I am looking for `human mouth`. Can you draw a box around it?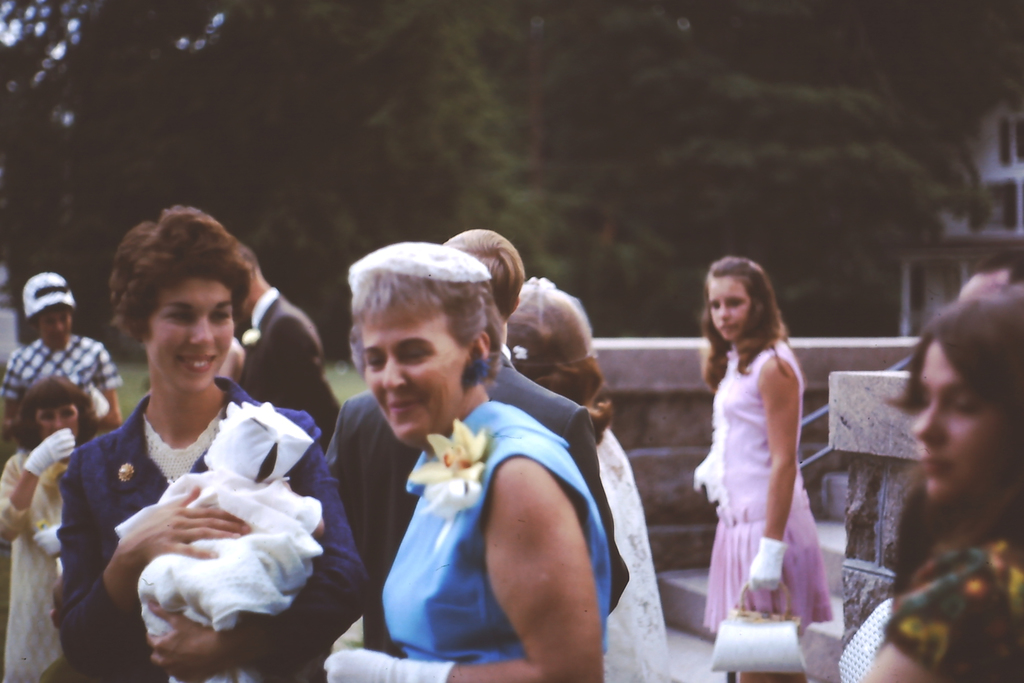
Sure, the bounding box is (x1=919, y1=457, x2=957, y2=477).
